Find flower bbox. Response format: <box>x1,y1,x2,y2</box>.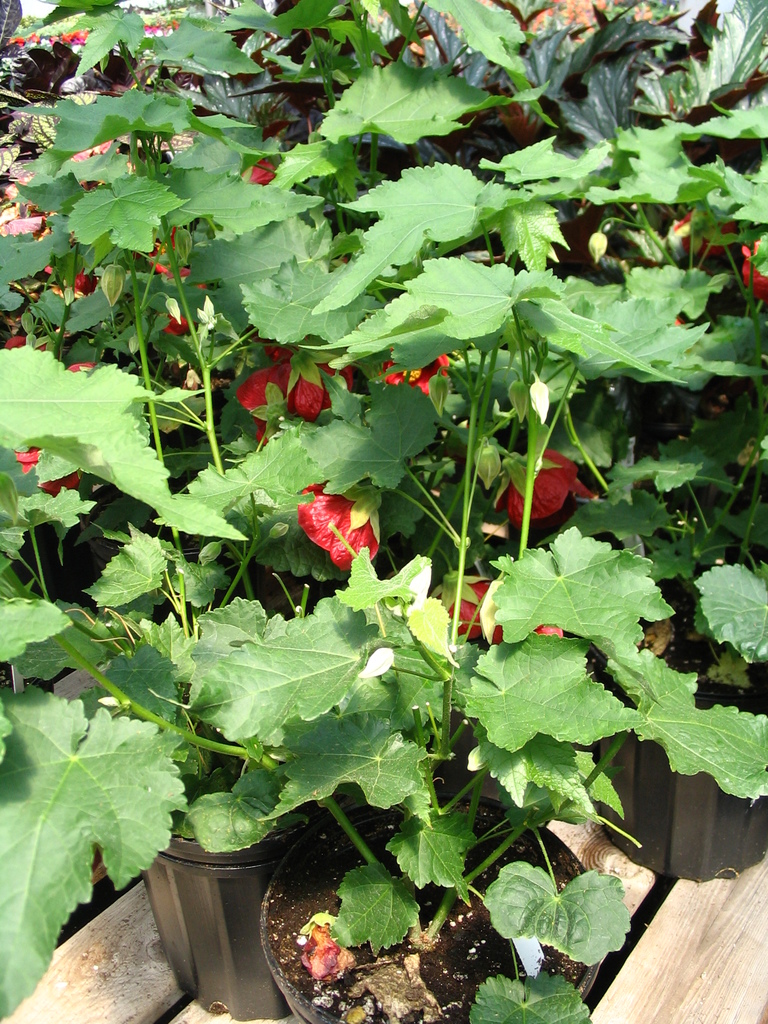
<box>233,335,353,445</box>.
